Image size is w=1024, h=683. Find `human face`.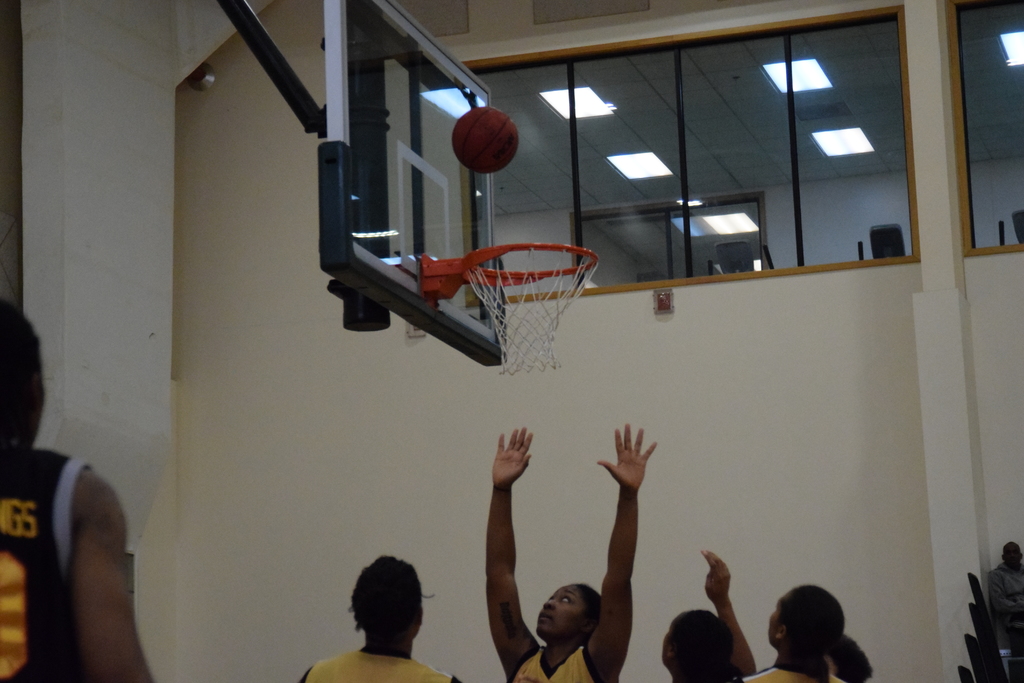
537/585/588/641.
